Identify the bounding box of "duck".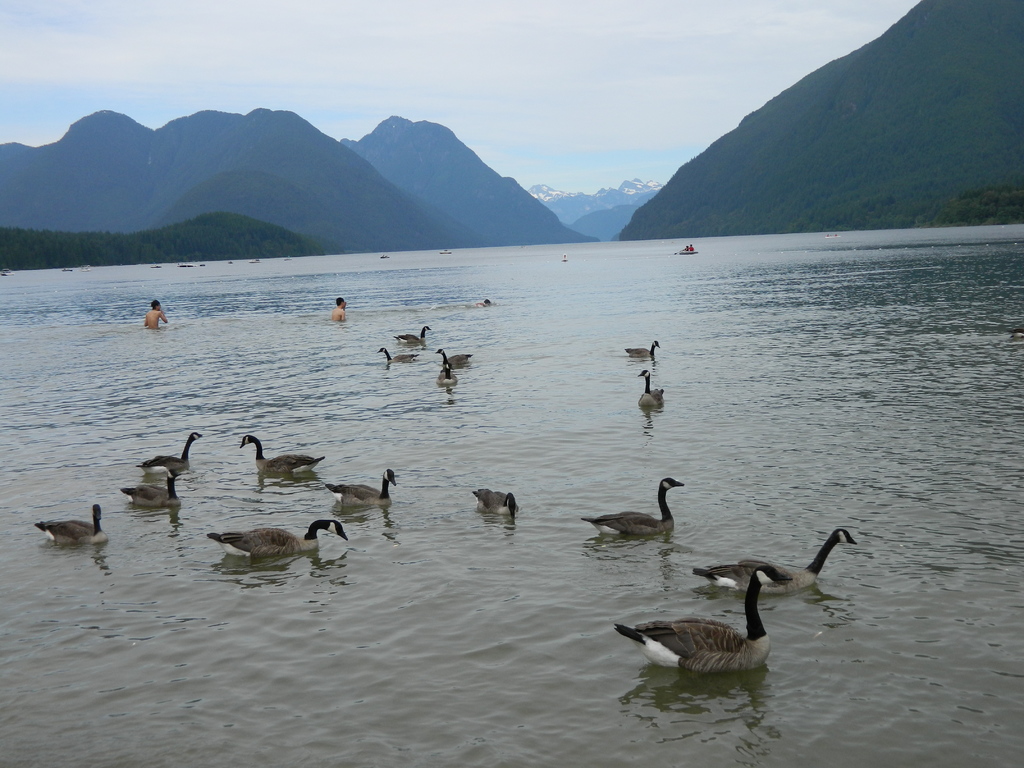
locate(435, 358, 461, 383).
